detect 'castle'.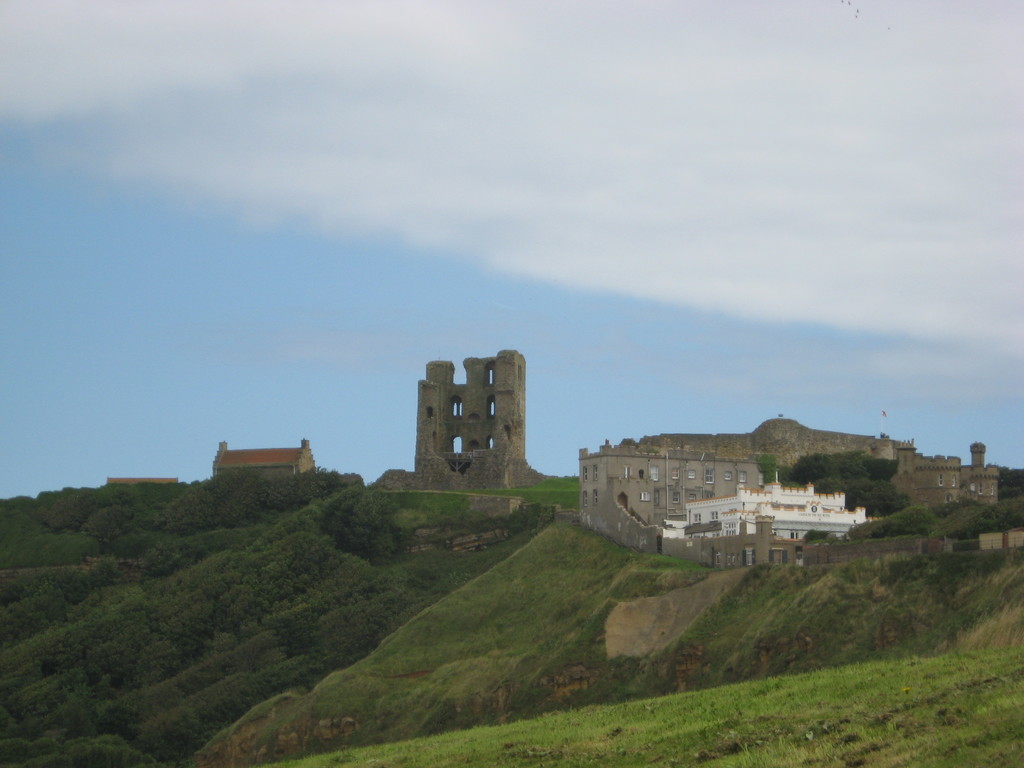
Detected at l=369, t=346, r=558, b=491.
